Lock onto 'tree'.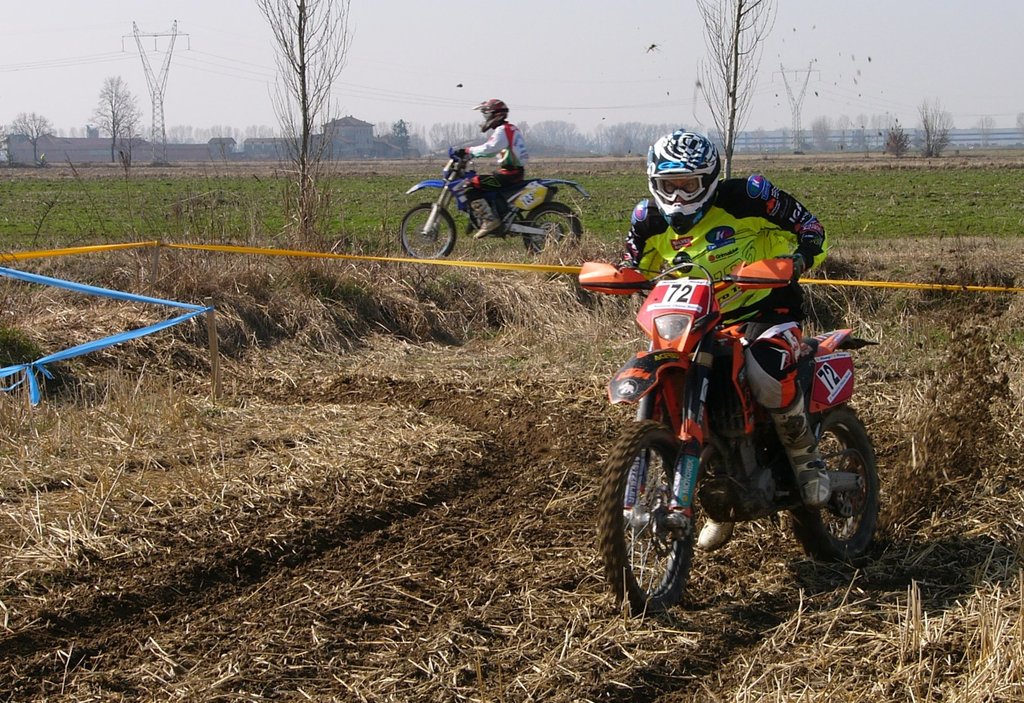
Locked: rect(252, 0, 356, 259).
